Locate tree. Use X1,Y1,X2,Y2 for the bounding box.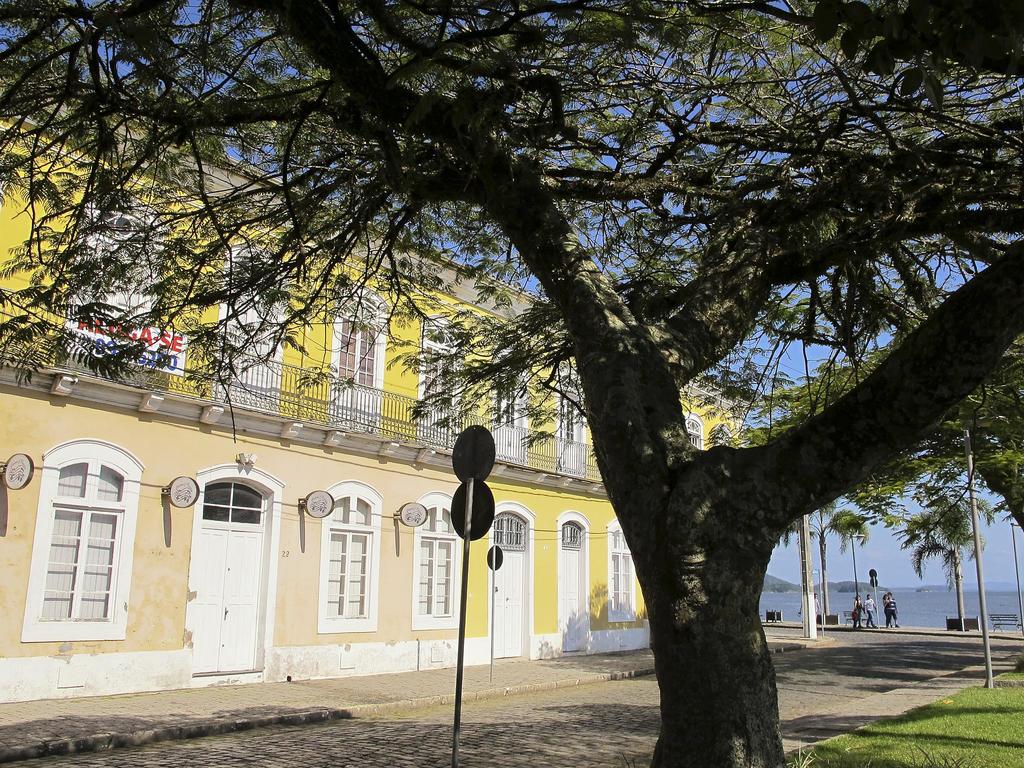
826,505,874,623.
